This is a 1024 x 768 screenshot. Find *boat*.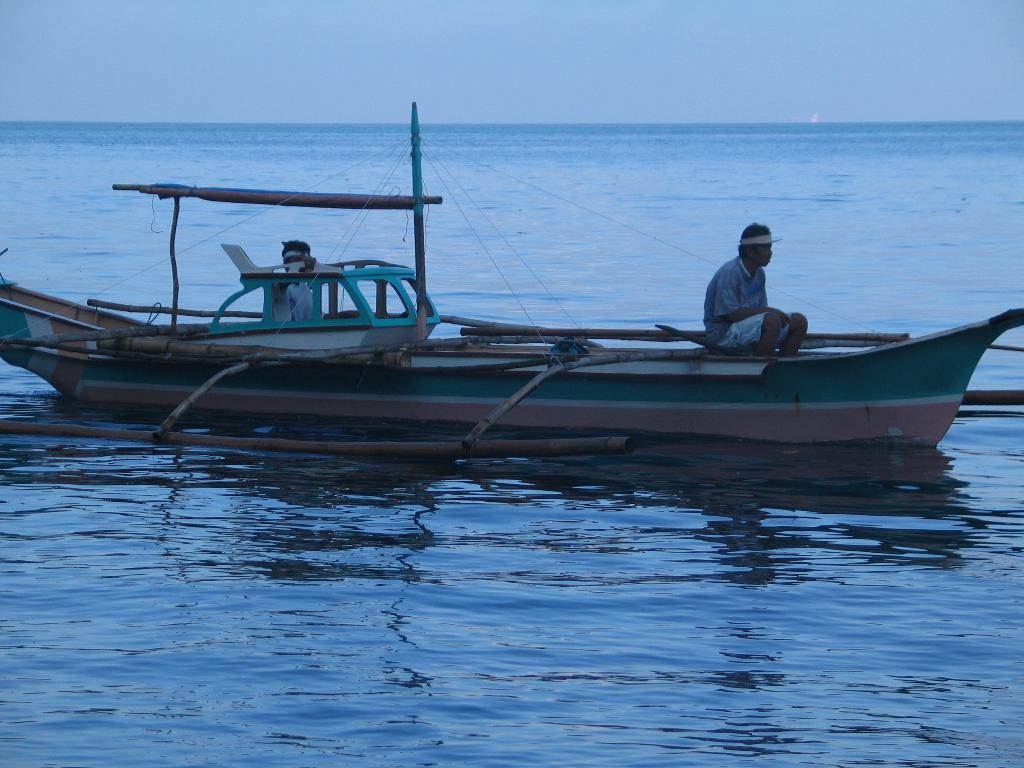
Bounding box: (left=22, top=132, right=1020, bottom=453).
